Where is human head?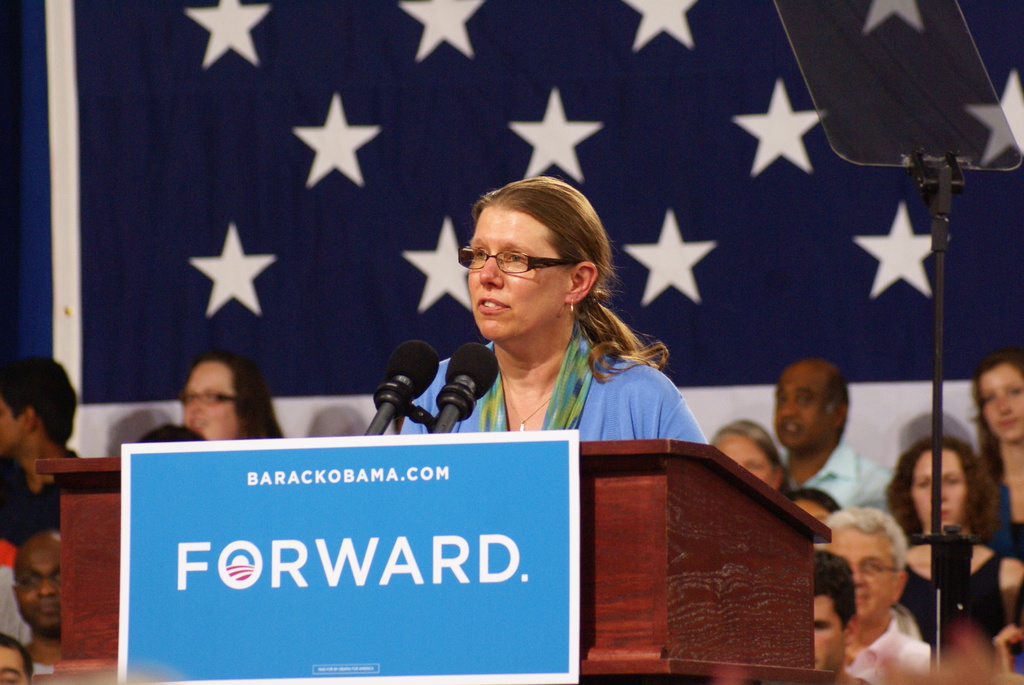
box=[12, 531, 60, 638].
